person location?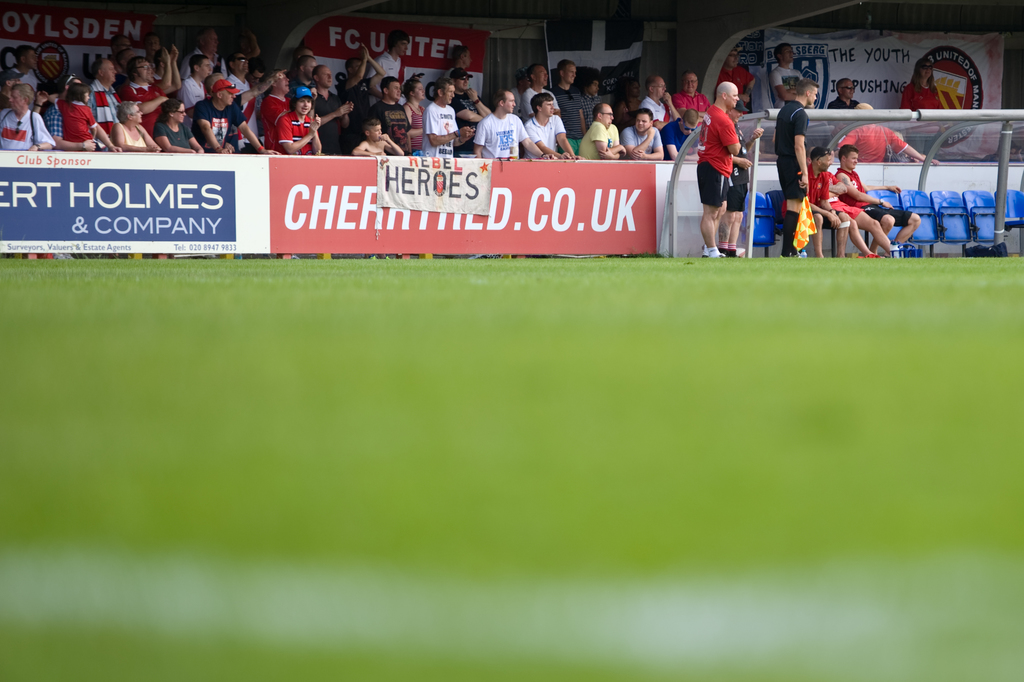
select_region(625, 108, 666, 161)
